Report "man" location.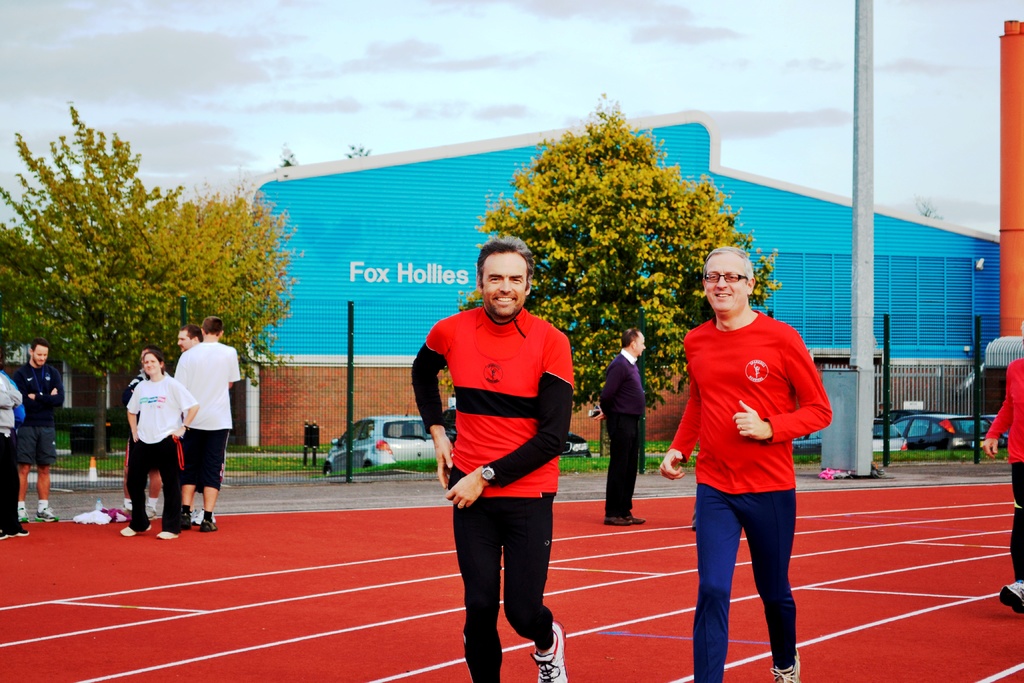
Report: locate(110, 350, 168, 521).
